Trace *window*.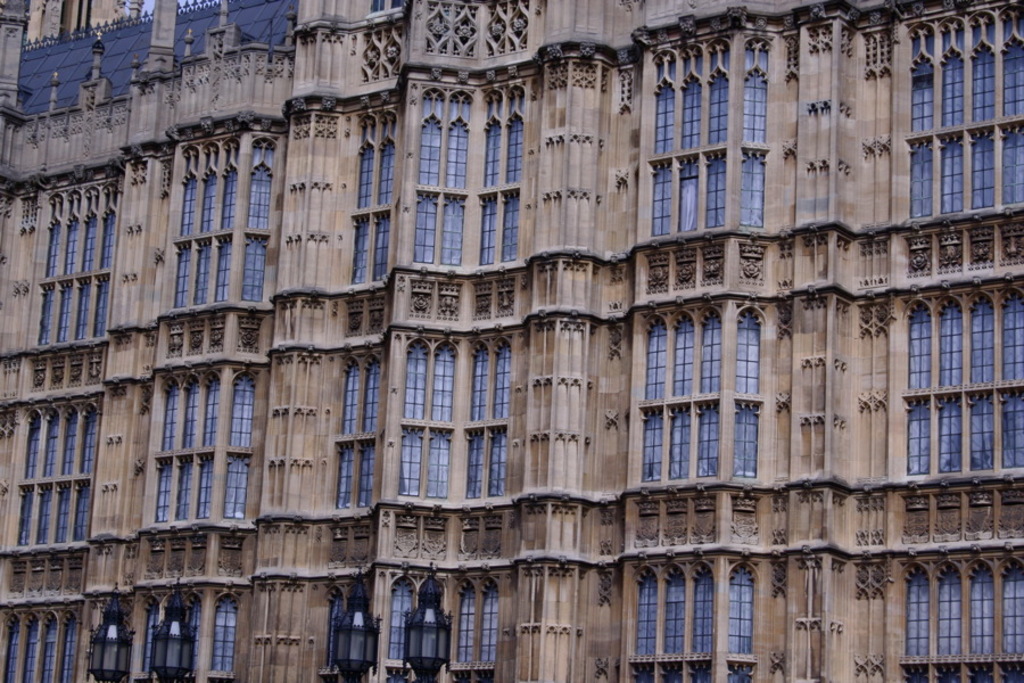
Traced to bbox=[60, 609, 83, 675].
